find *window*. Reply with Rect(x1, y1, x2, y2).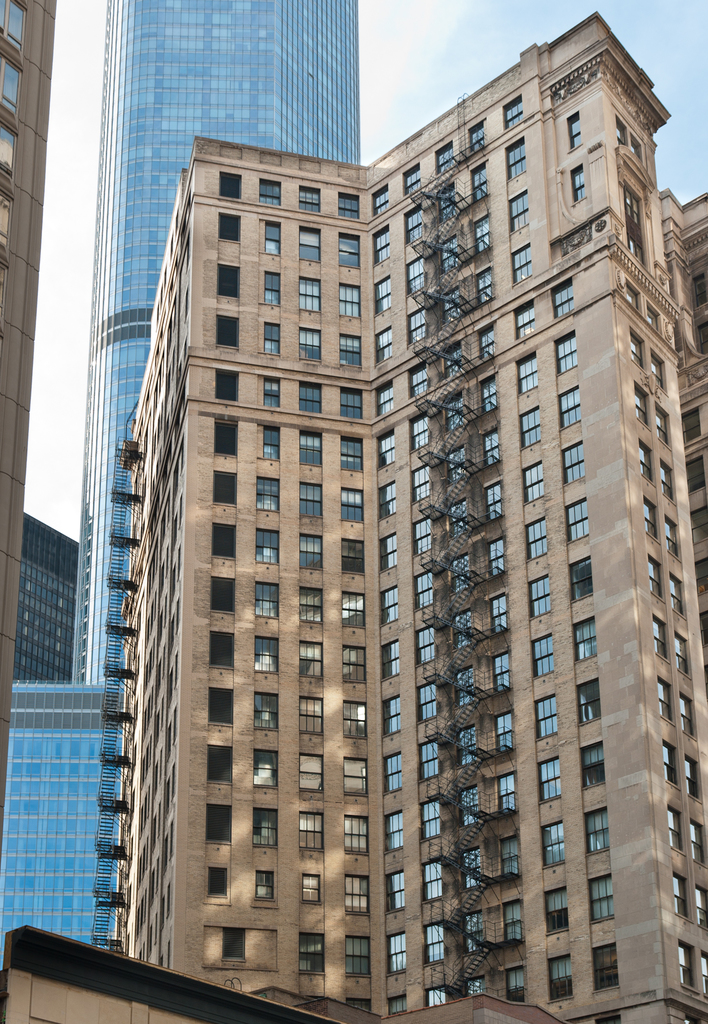
Rect(523, 518, 550, 562).
